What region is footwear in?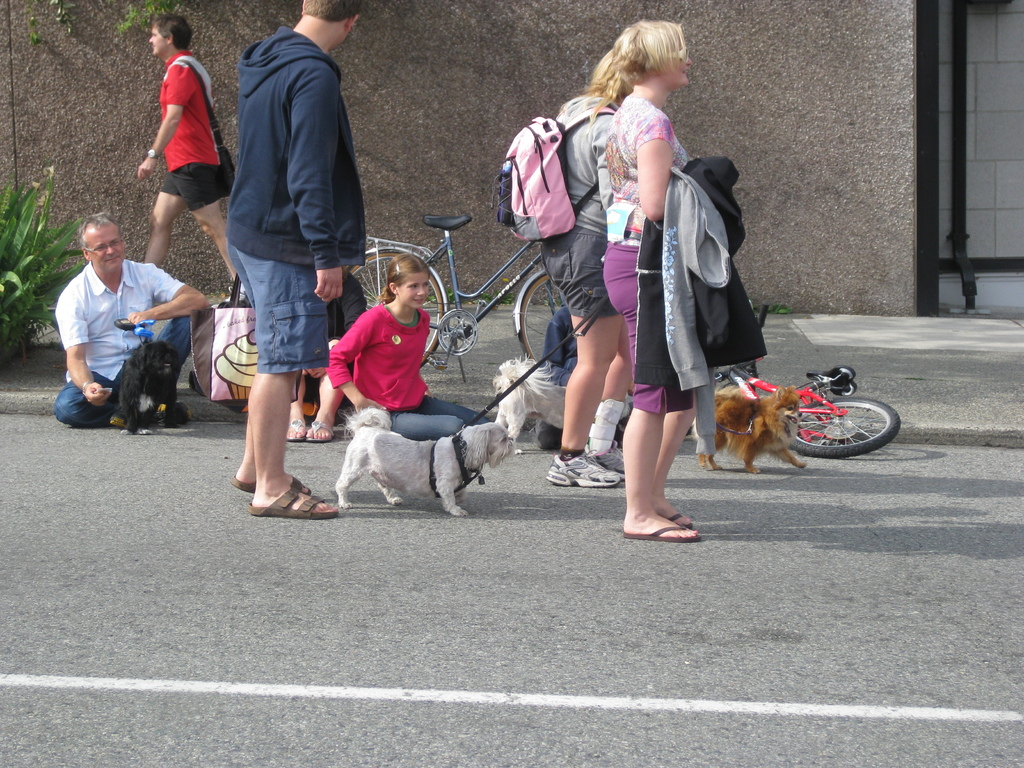
<box>284,416,307,442</box>.
